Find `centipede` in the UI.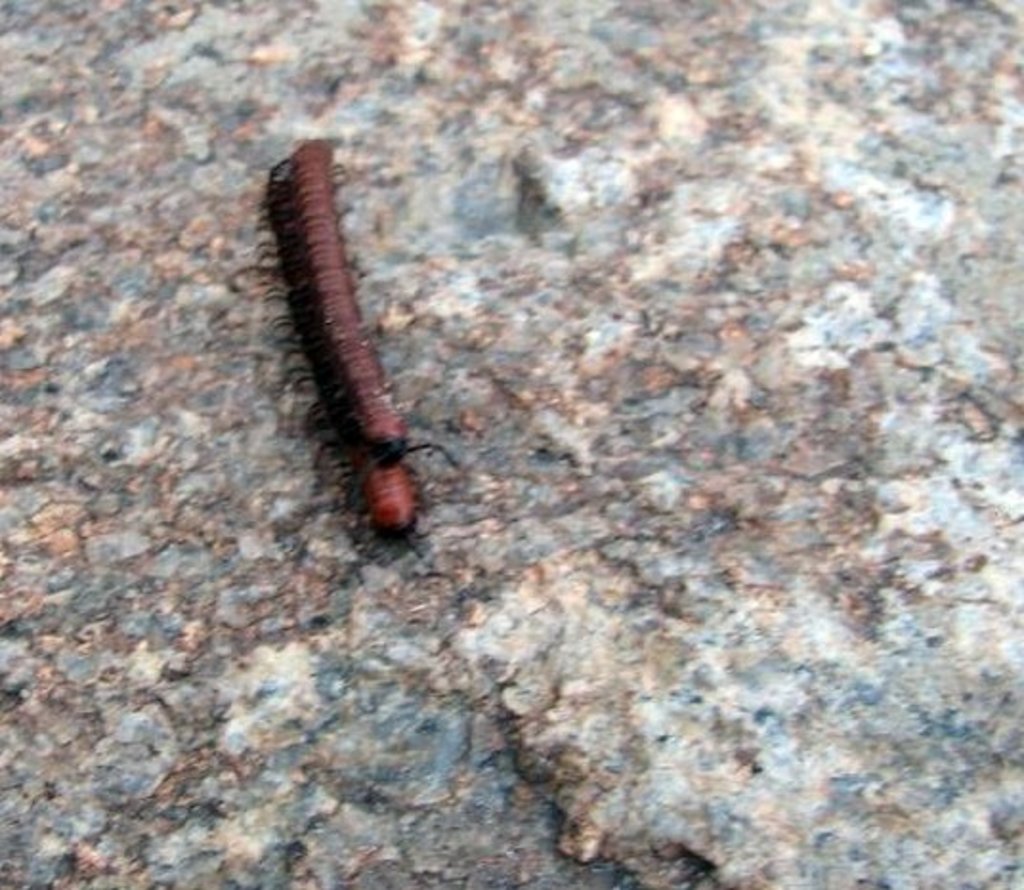
UI element at [x1=252, y1=141, x2=455, y2=558].
